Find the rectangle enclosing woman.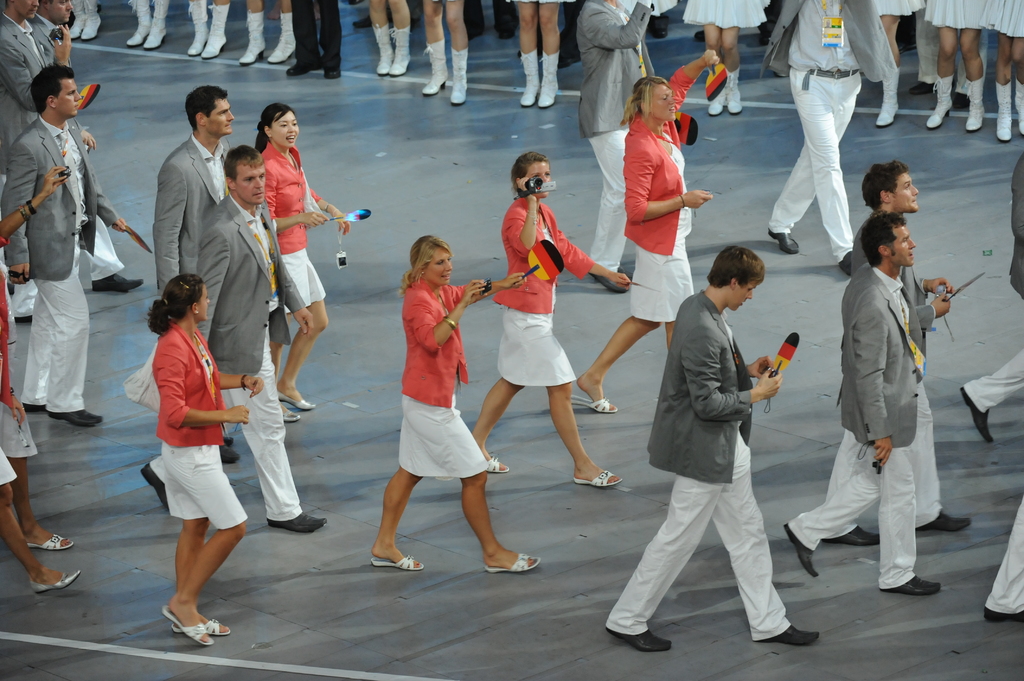
left=876, top=0, right=925, bottom=117.
